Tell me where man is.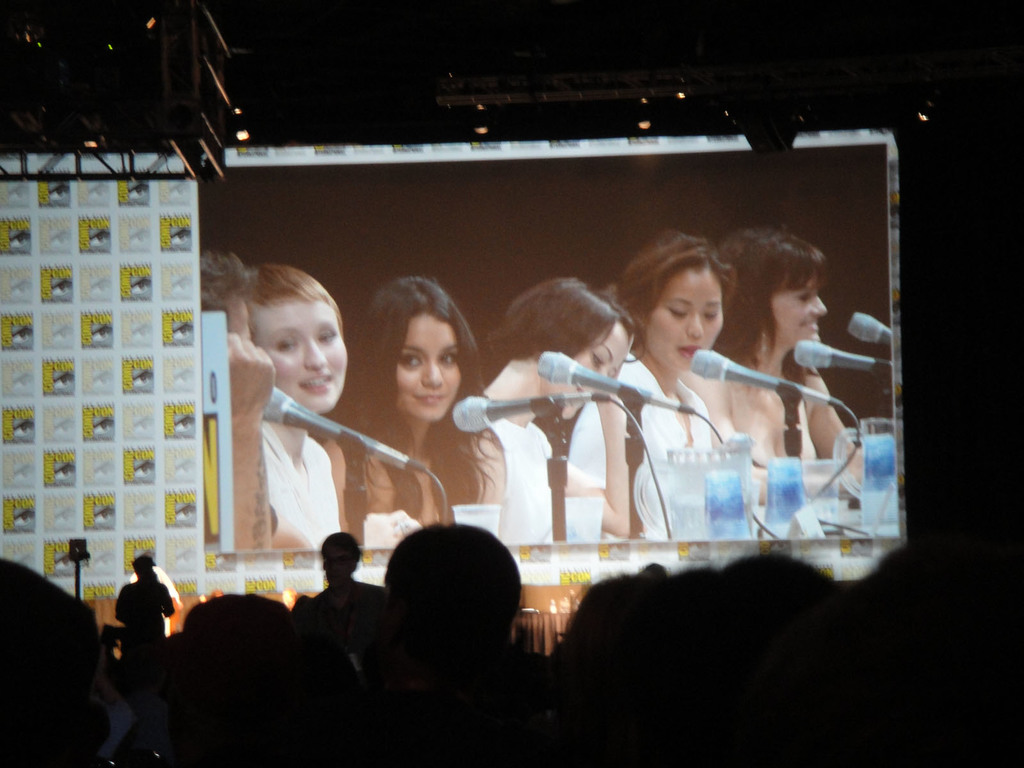
man is at locate(296, 522, 391, 625).
